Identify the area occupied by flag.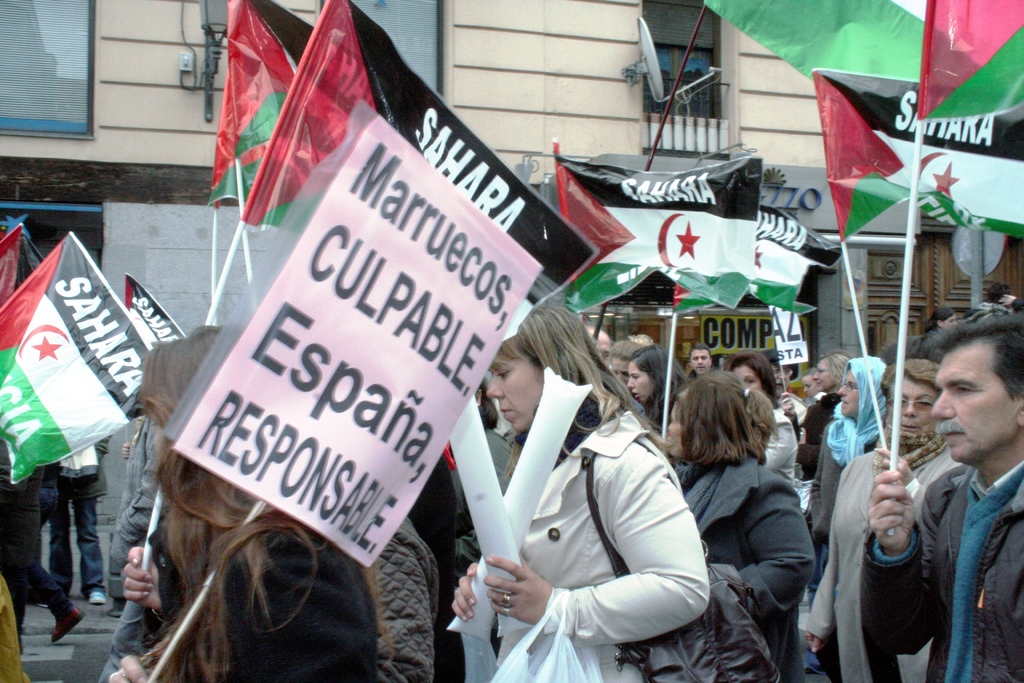
Area: locate(0, 227, 156, 493).
